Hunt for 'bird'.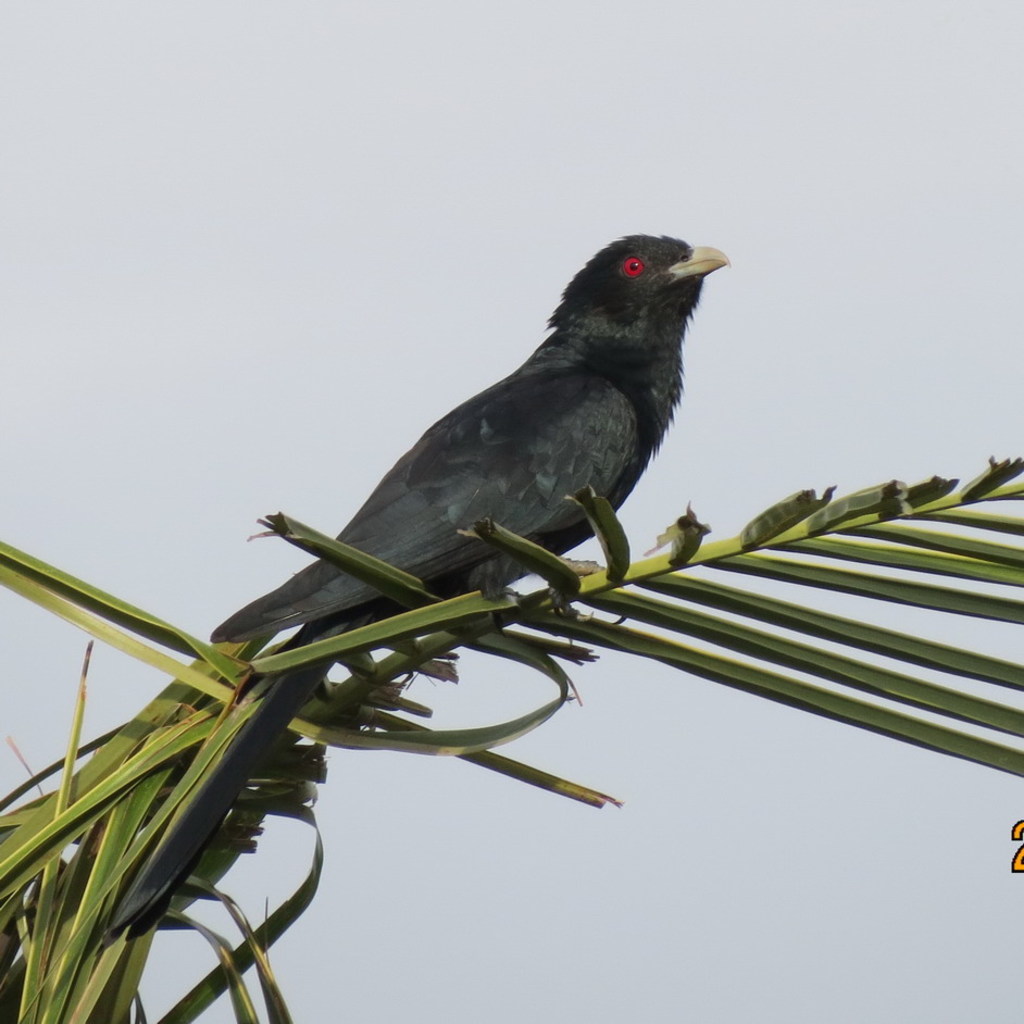
Hunted down at bbox=(205, 241, 750, 732).
